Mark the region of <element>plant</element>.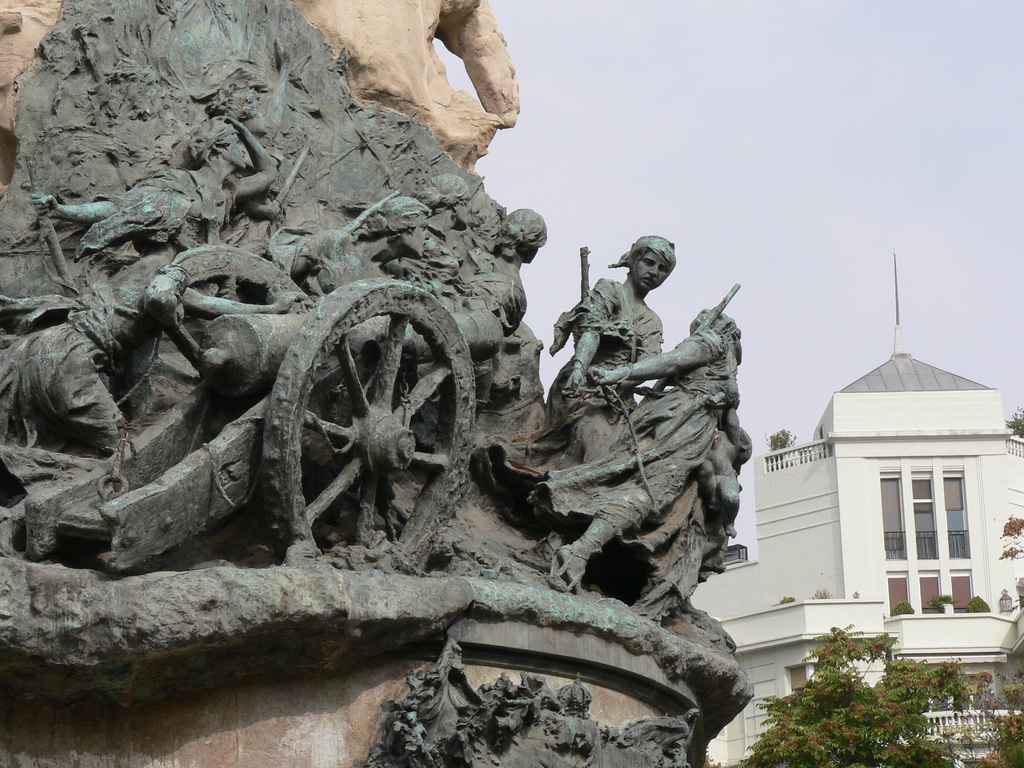
Region: x1=975 y1=636 x2=1023 y2=767.
